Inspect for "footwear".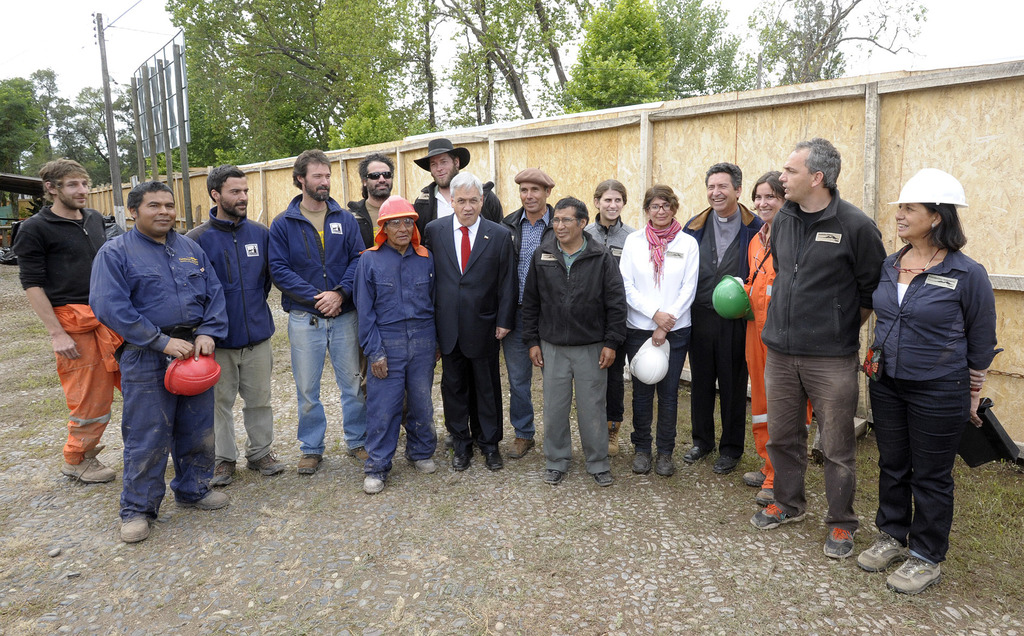
Inspection: (409, 457, 435, 477).
